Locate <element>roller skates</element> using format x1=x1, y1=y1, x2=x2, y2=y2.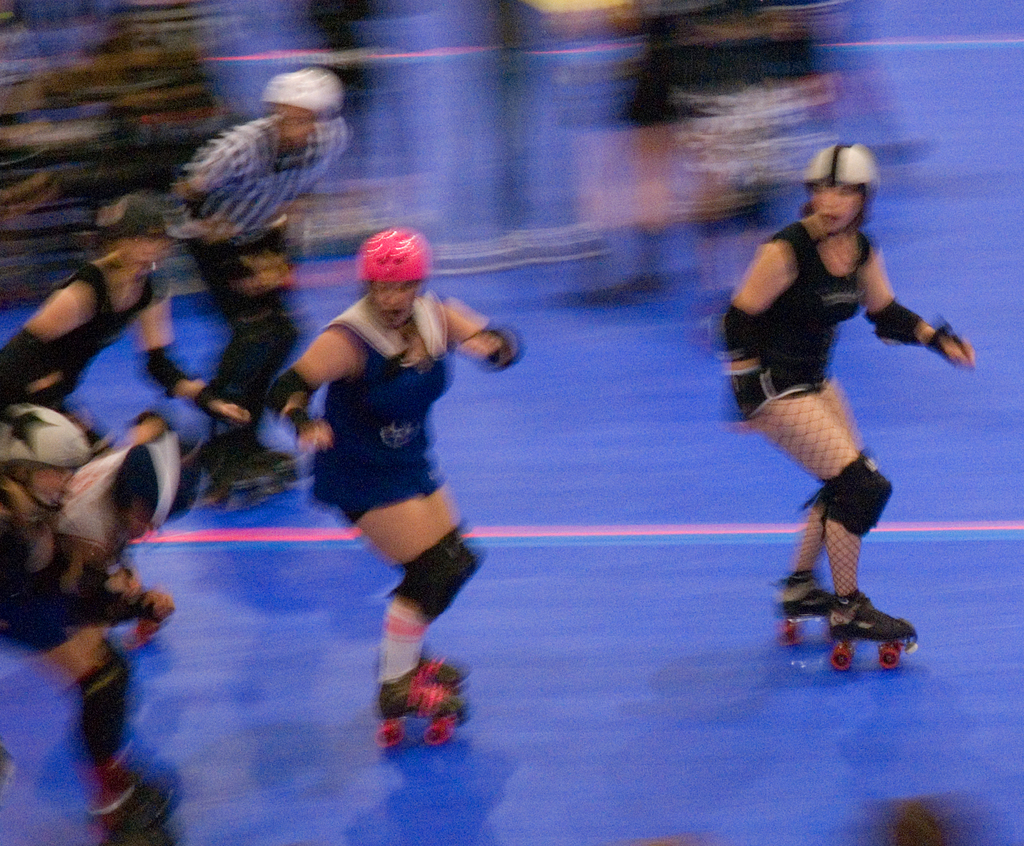
x1=825, y1=585, x2=919, y2=672.
